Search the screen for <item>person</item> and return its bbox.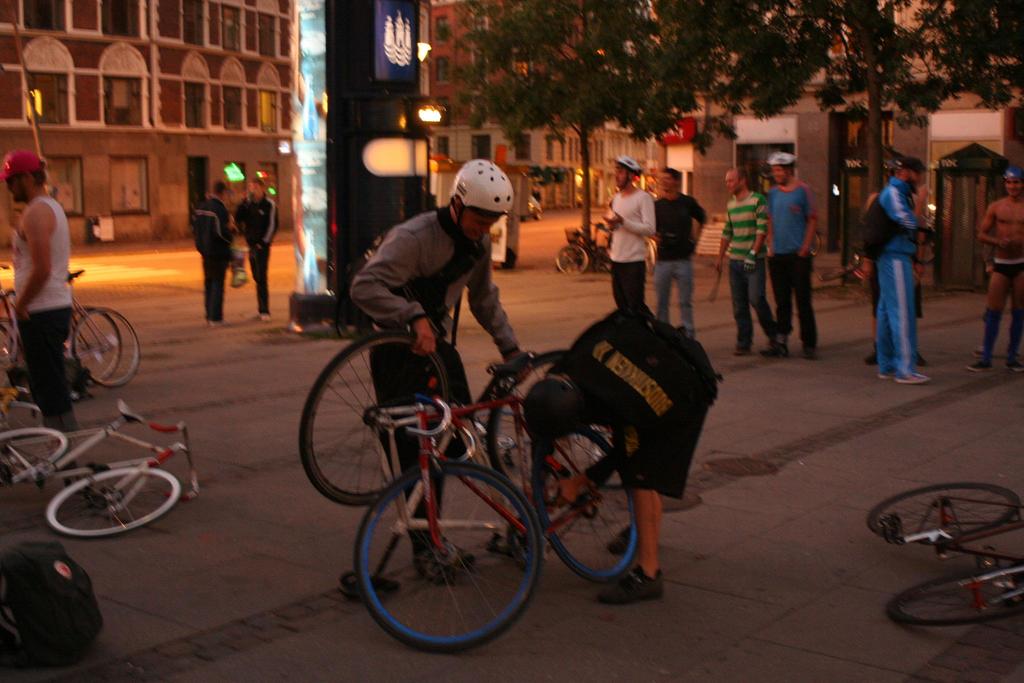
Found: crop(769, 152, 819, 360).
